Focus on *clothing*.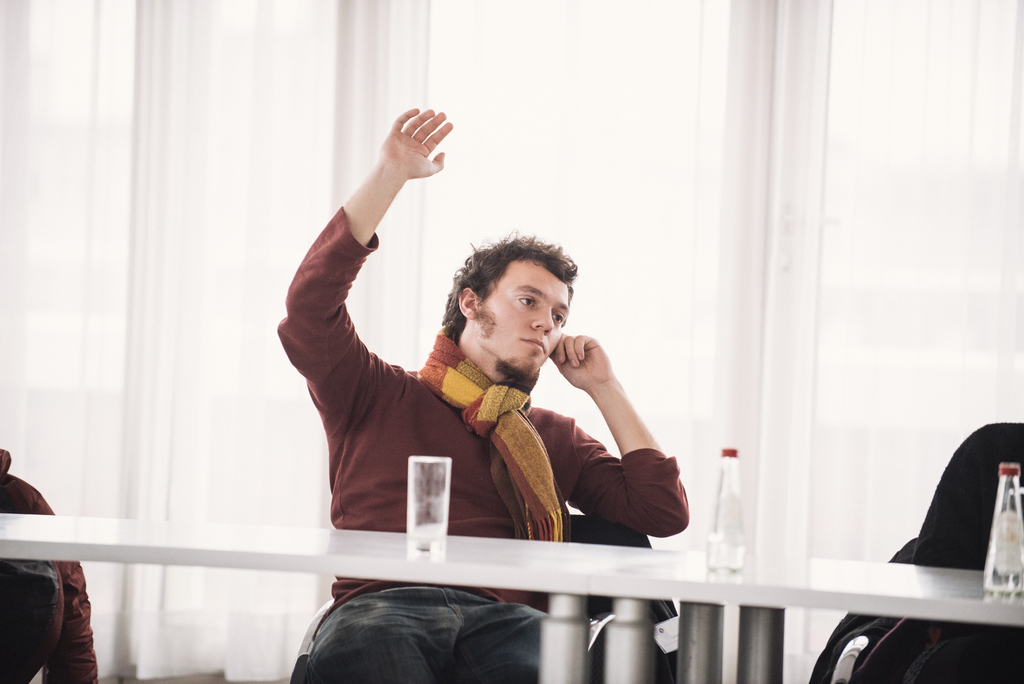
Focused at 804/538/919/683.
